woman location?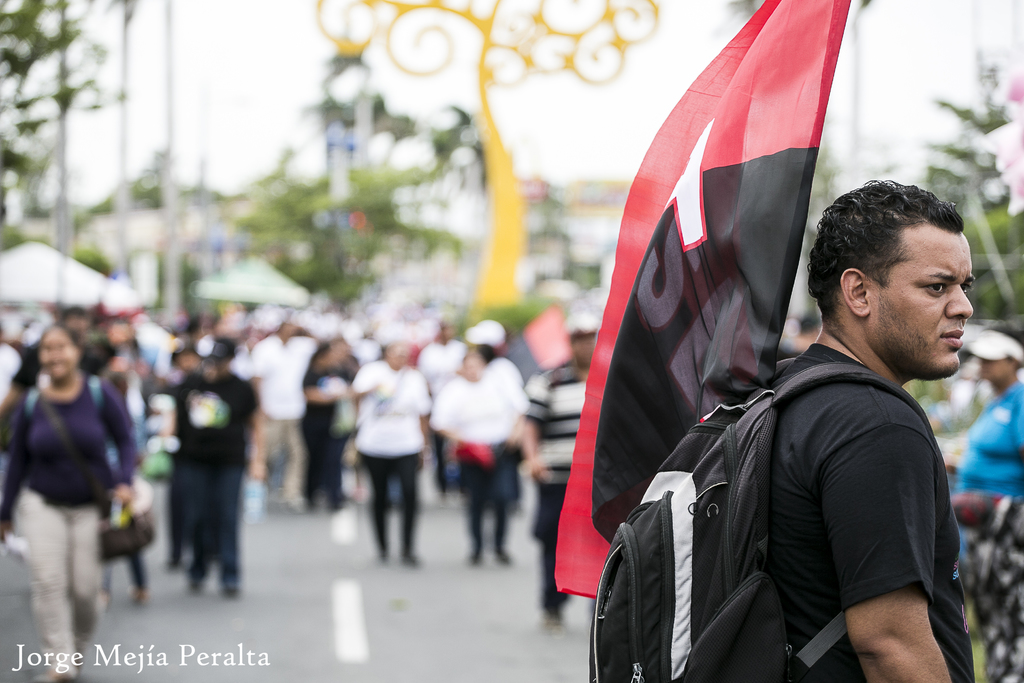
(x1=3, y1=292, x2=143, y2=646)
